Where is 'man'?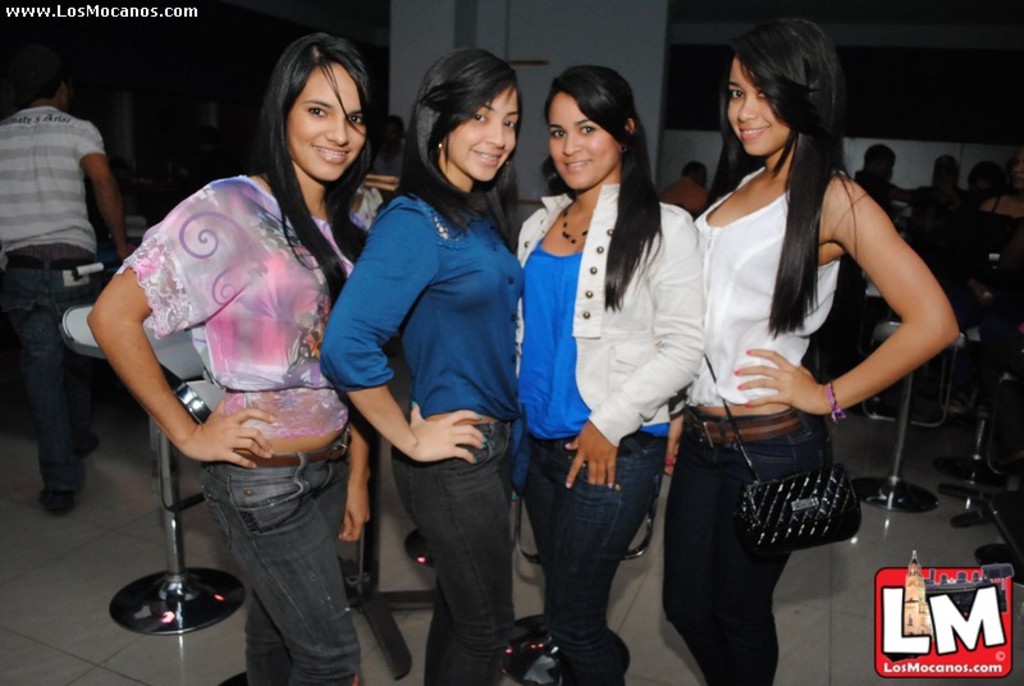
rect(0, 63, 137, 518).
